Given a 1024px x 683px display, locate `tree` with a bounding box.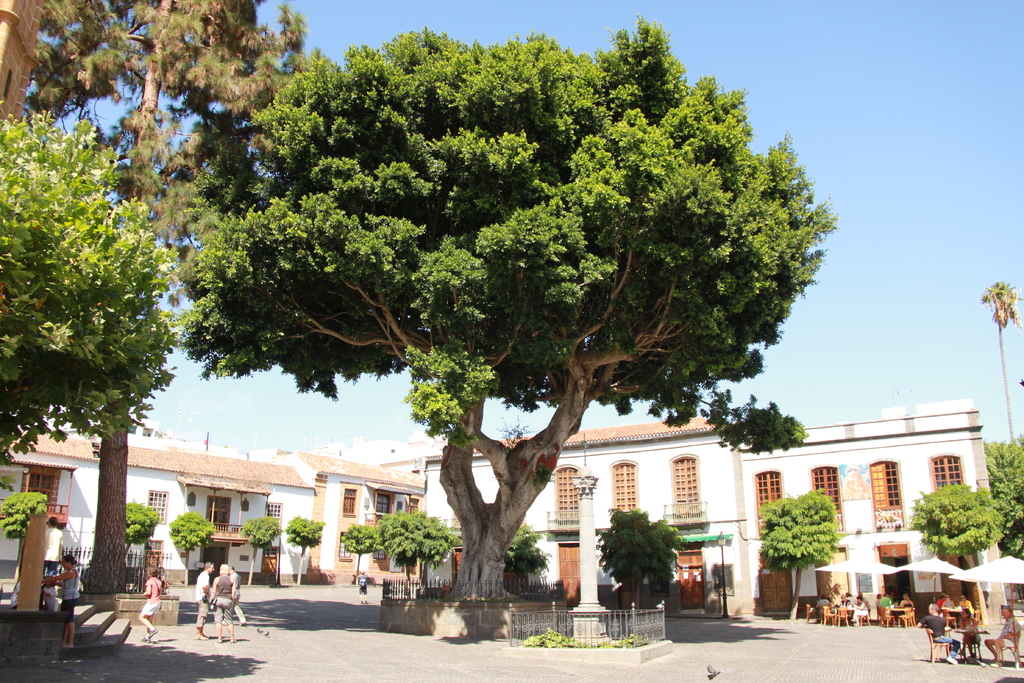
Located: 0,104,191,465.
